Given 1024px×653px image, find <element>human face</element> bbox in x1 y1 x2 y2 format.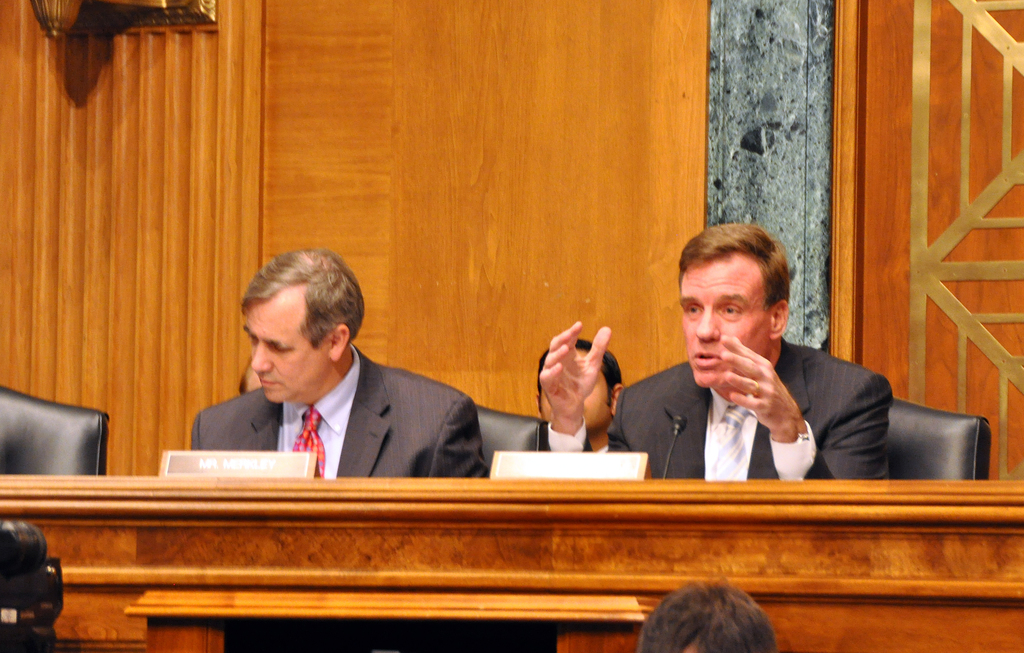
676 253 768 387.
